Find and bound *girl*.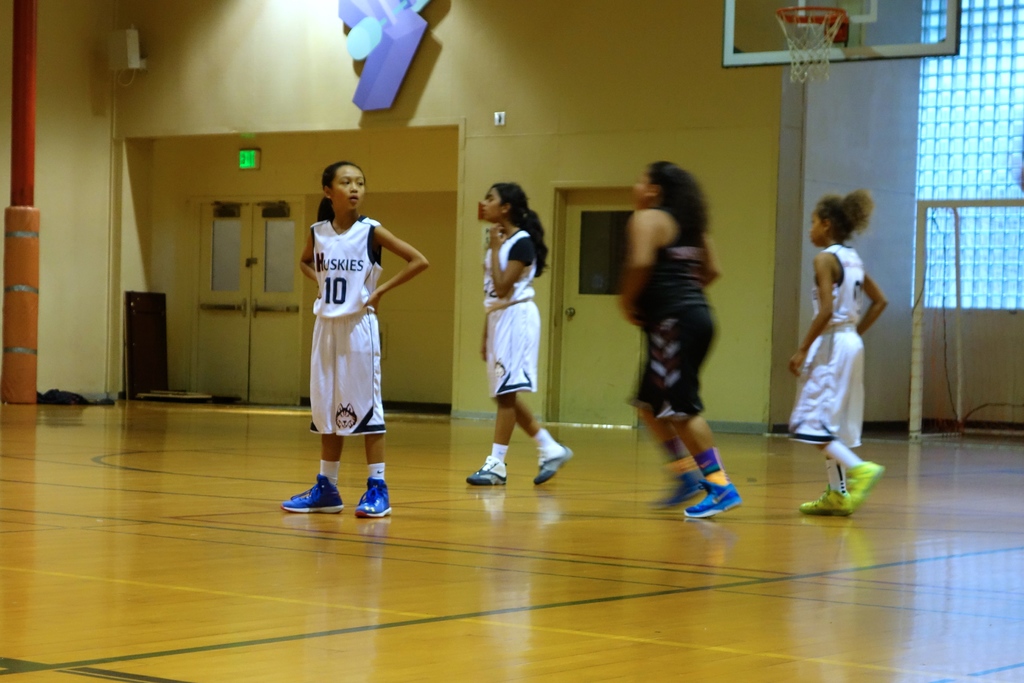
Bound: <bbox>463, 182, 577, 488</bbox>.
